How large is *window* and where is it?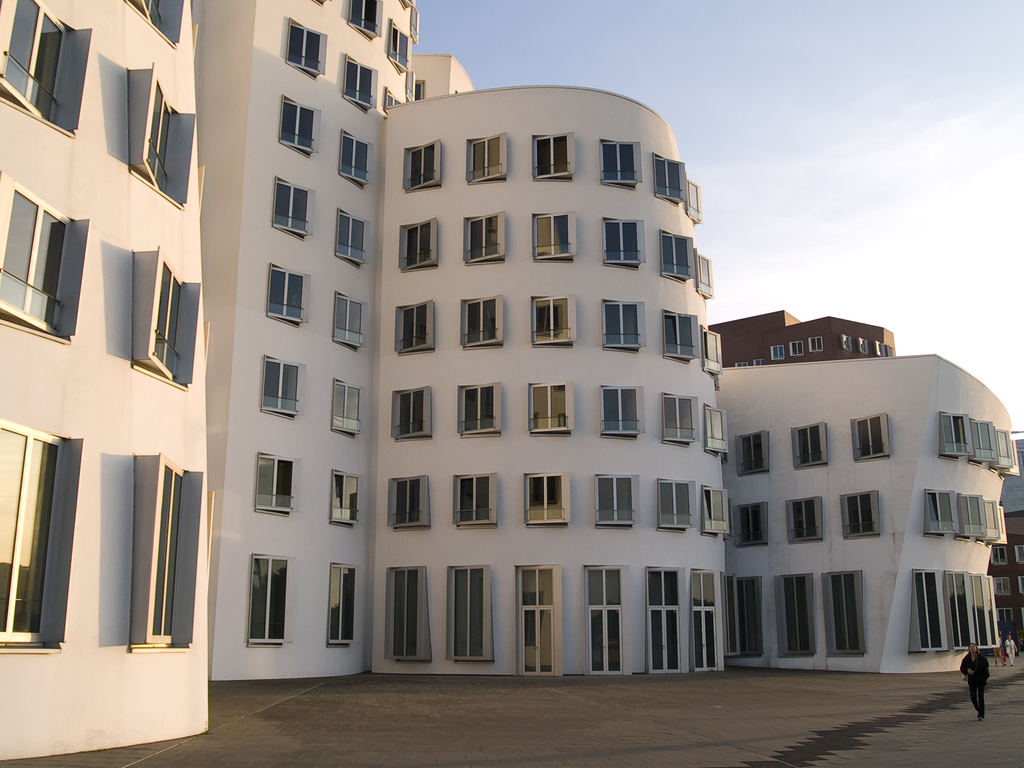
Bounding box: locate(415, 78, 423, 104).
